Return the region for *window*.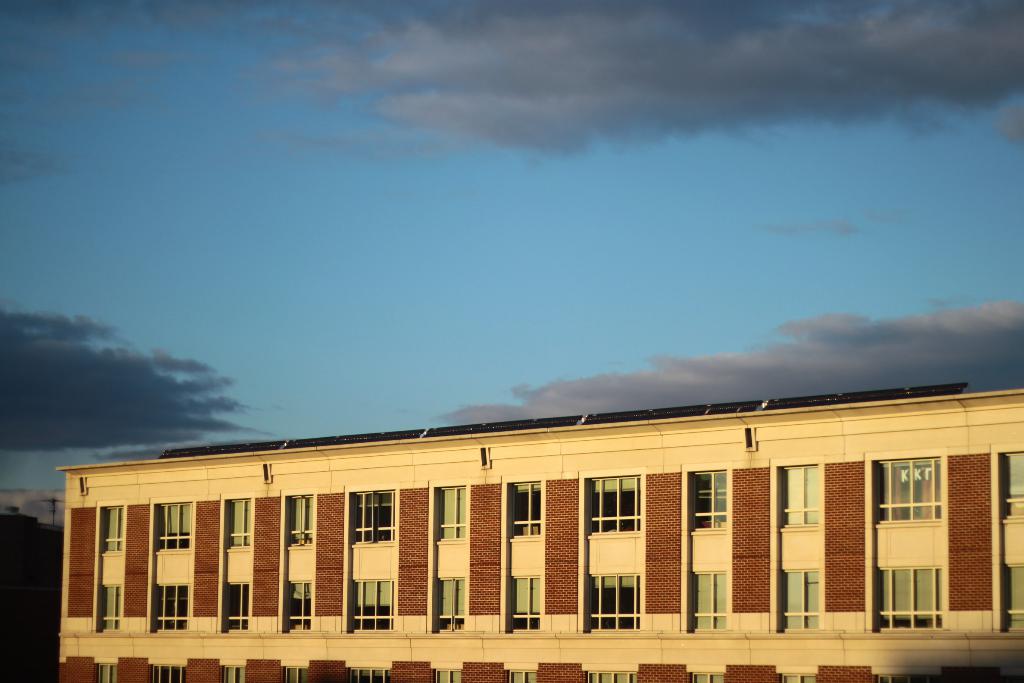
box=[511, 570, 543, 636].
